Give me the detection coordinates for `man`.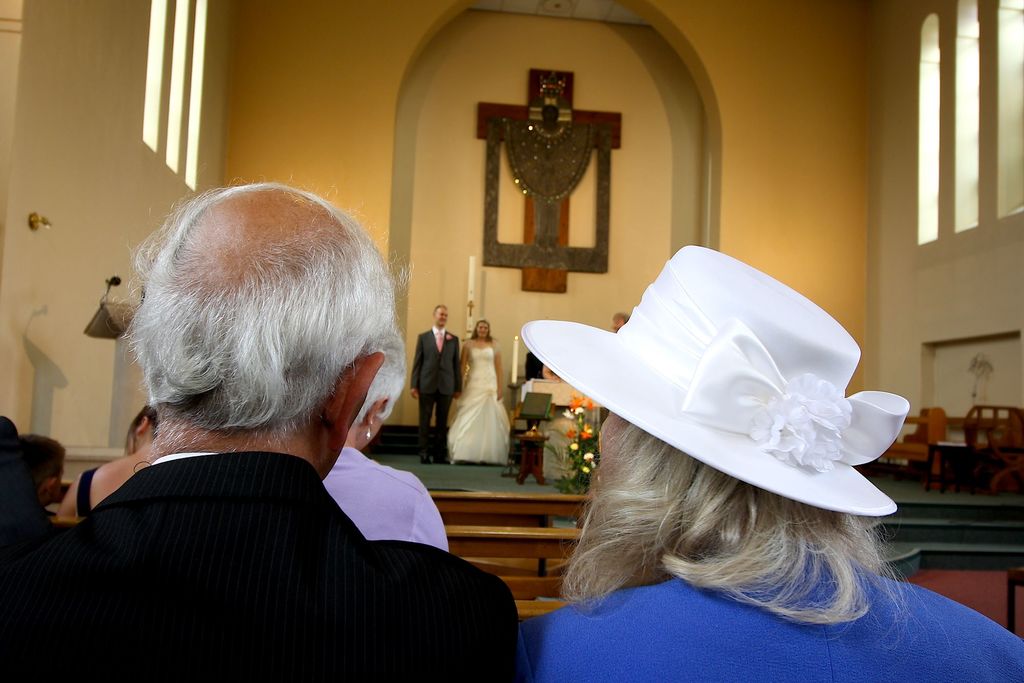
522/346/545/391.
